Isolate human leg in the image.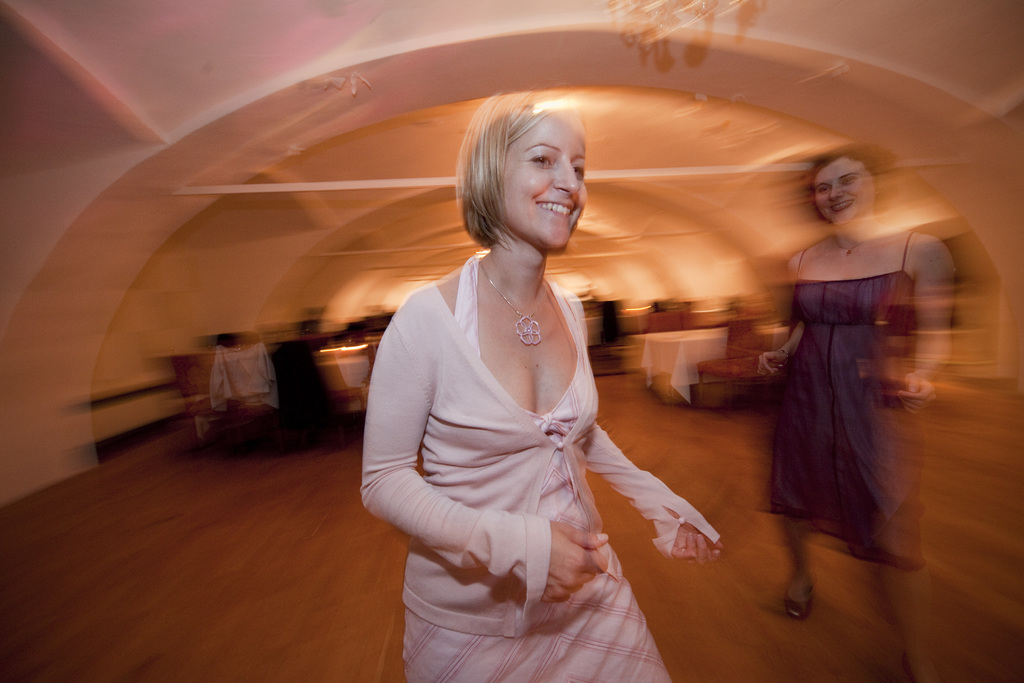
Isolated region: 837, 406, 941, 682.
